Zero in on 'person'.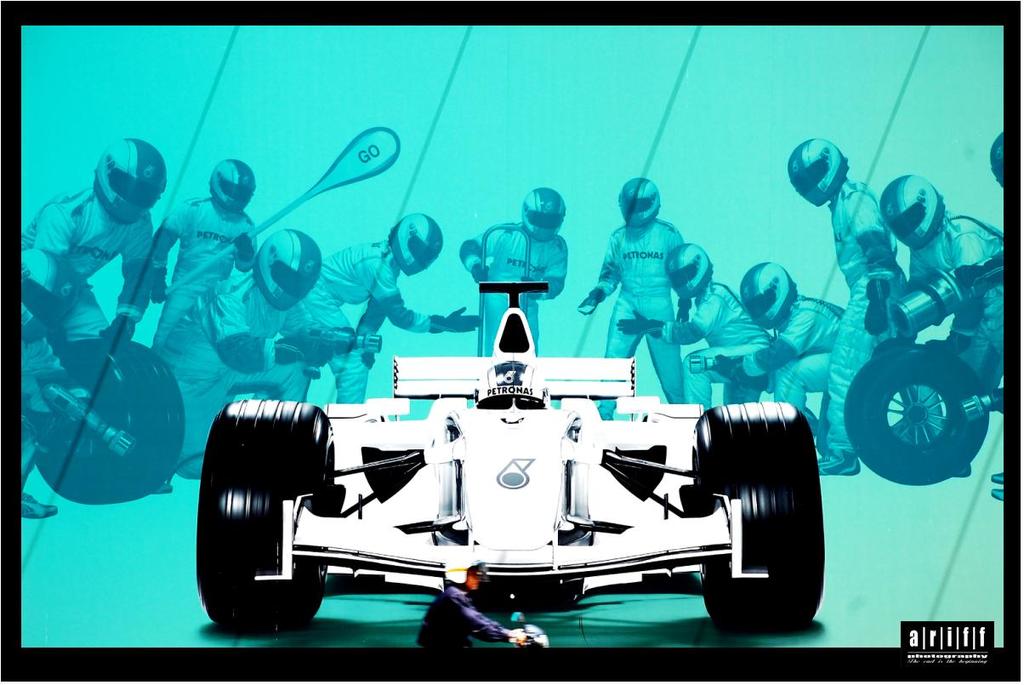
Zeroed in: {"x1": 19, "y1": 247, "x2": 100, "y2": 517}.
